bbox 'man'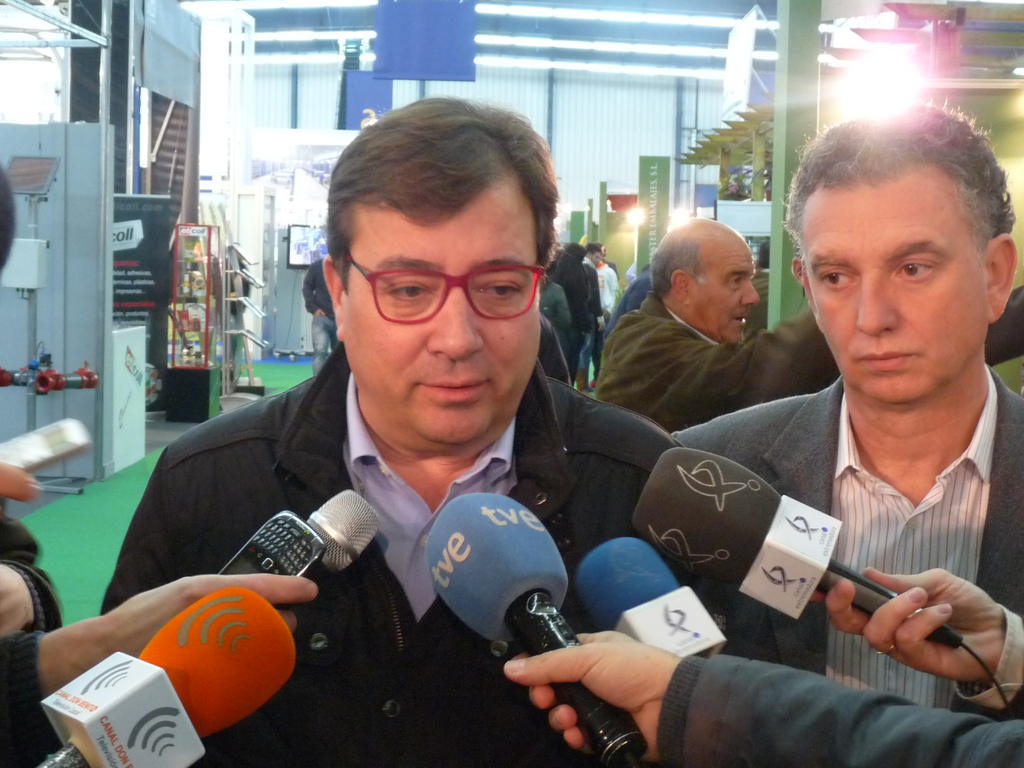
[x1=746, y1=240, x2=771, y2=340]
